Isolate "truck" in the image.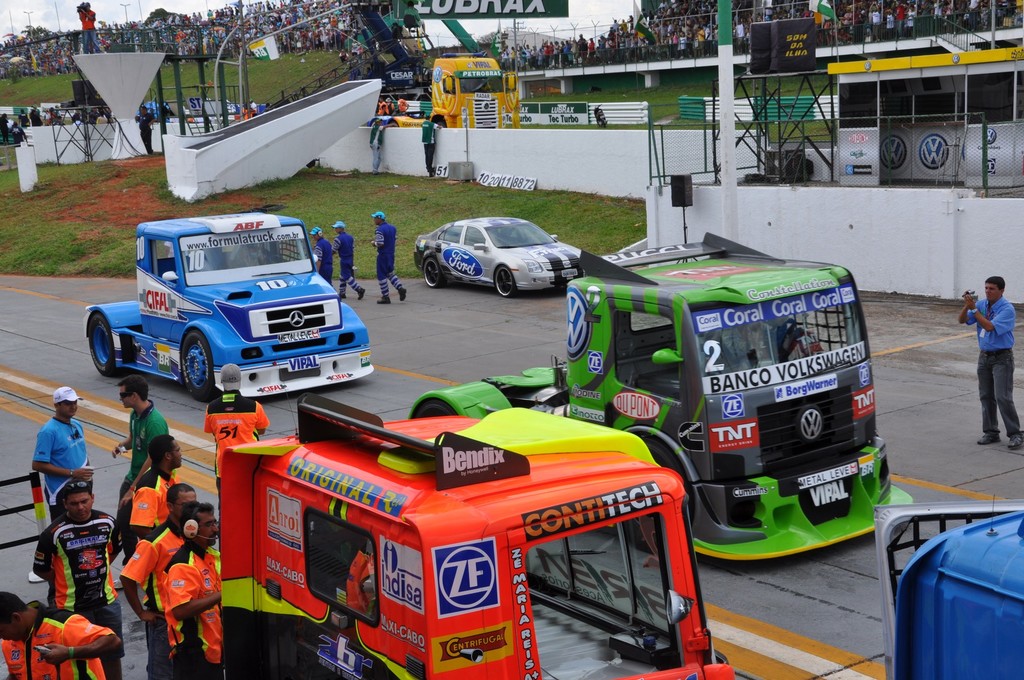
Isolated region: left=371, top=58, right=522, bottom=130.
